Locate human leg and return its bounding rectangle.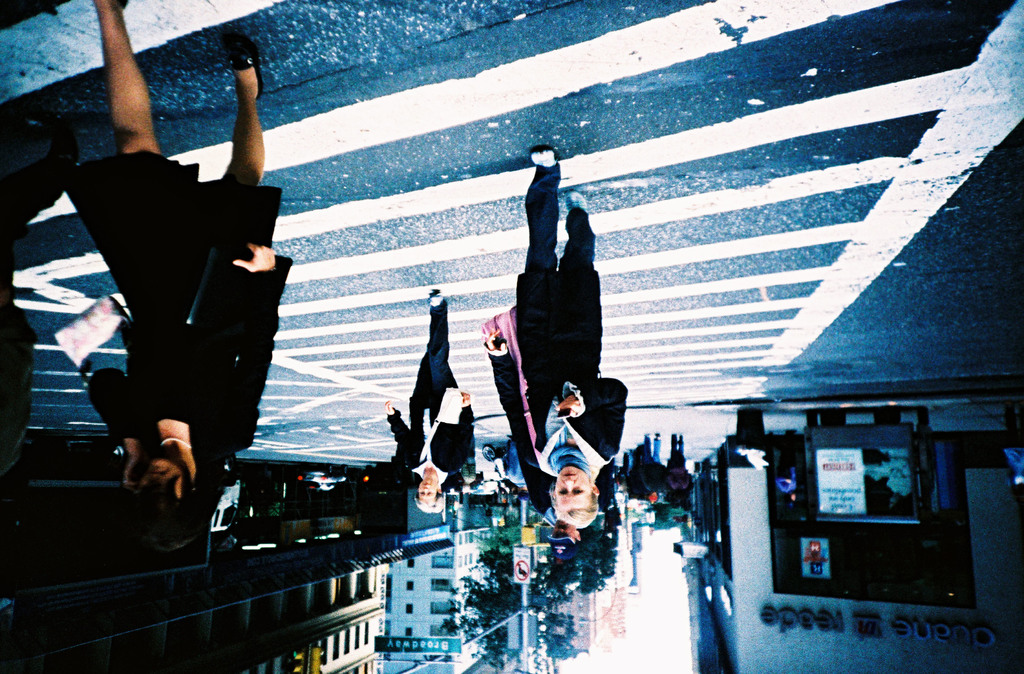
[left=89, top=0, right=160, bottom=158].
